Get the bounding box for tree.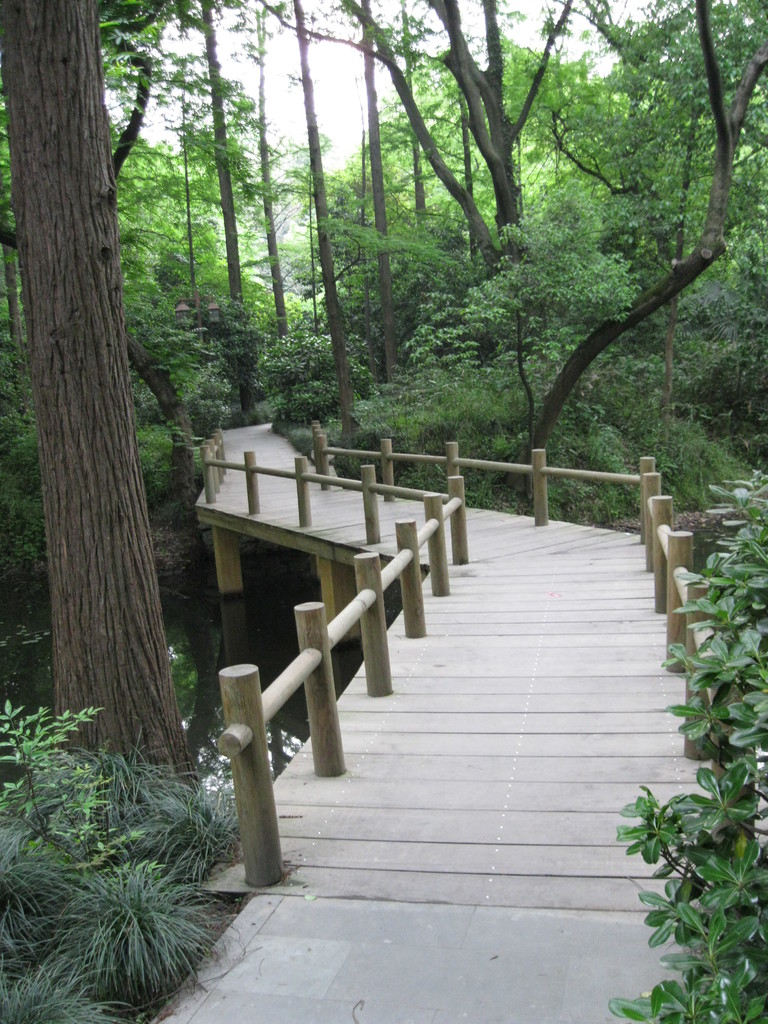
0/0/200/805.
